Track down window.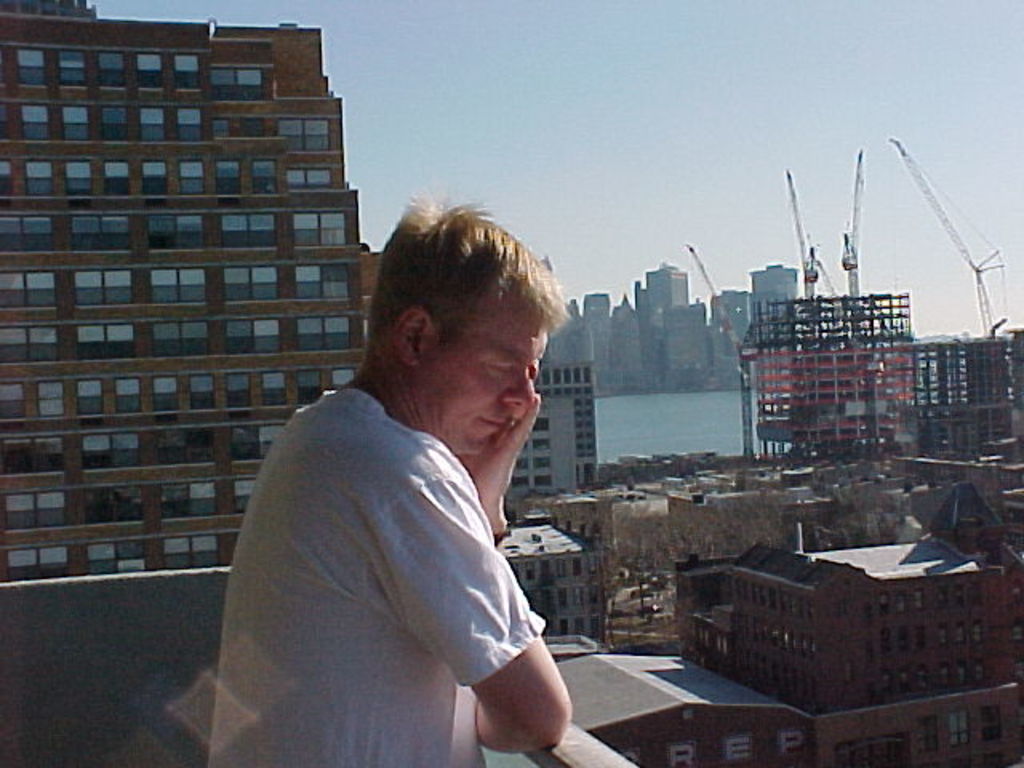
Tracked to crop(269, 110, 338, 162).
